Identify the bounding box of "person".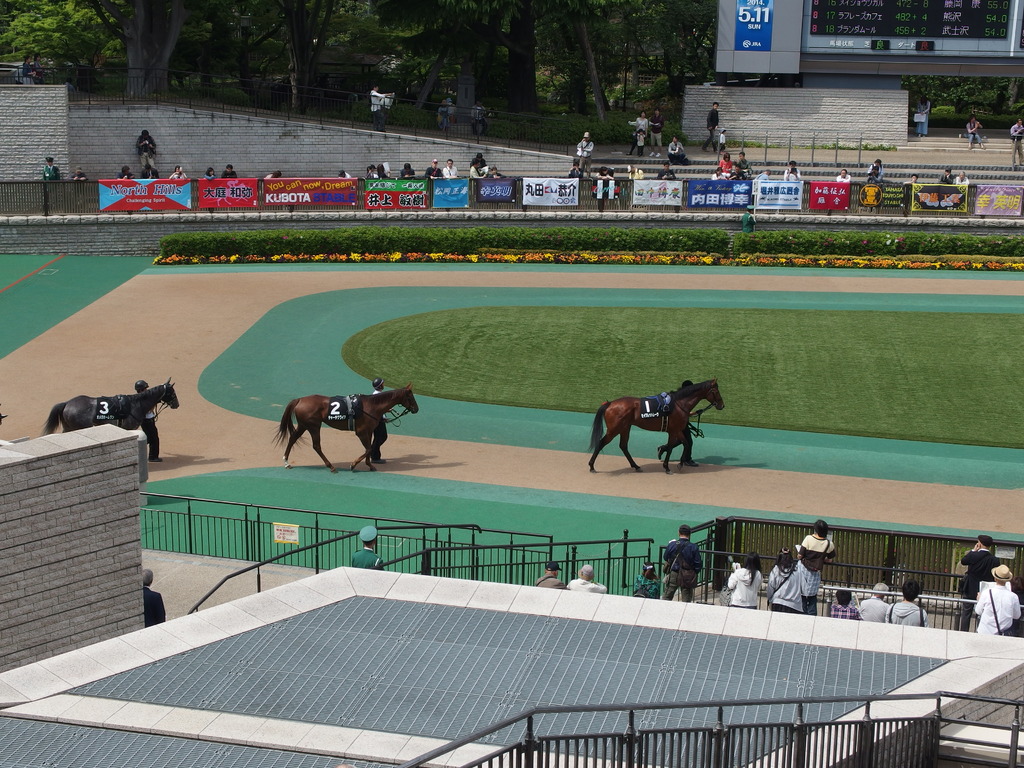
locate(569, 162, 588, 179).
